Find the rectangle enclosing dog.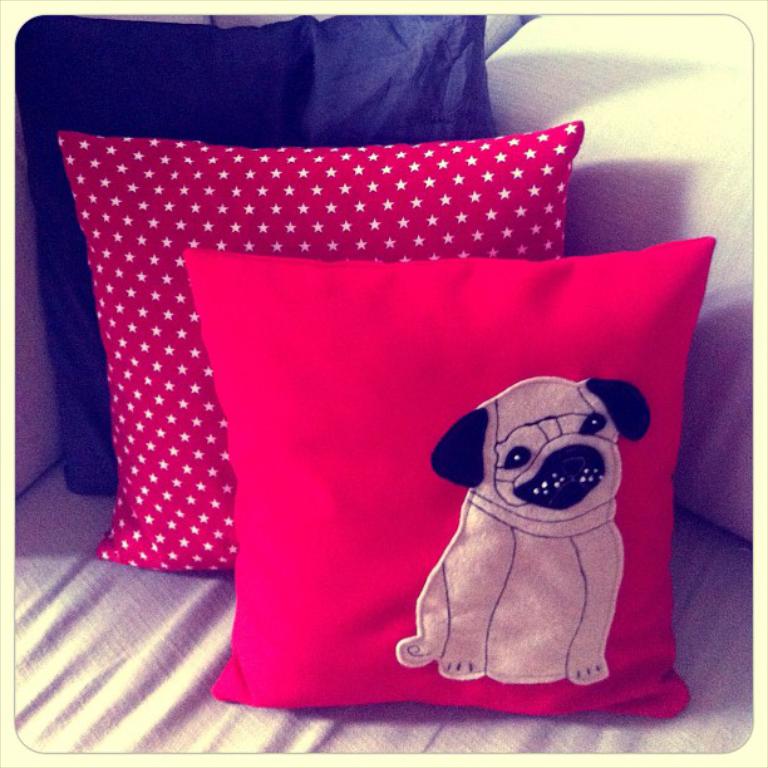
locate(393, 378, 651, 684).
